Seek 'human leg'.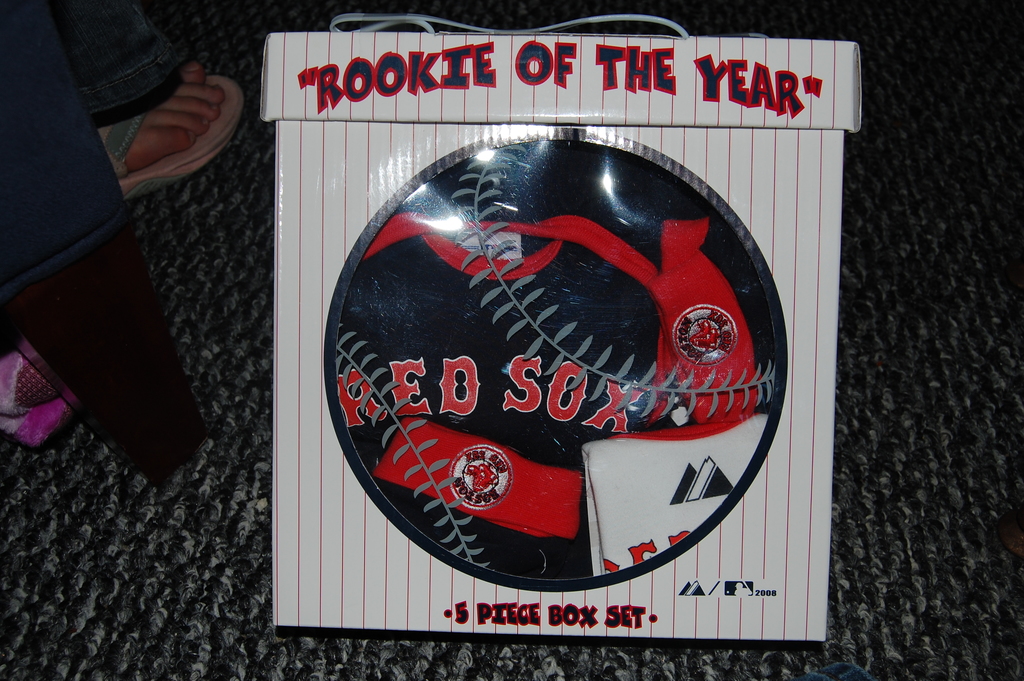
Rect(43, 0, 245, 201).
